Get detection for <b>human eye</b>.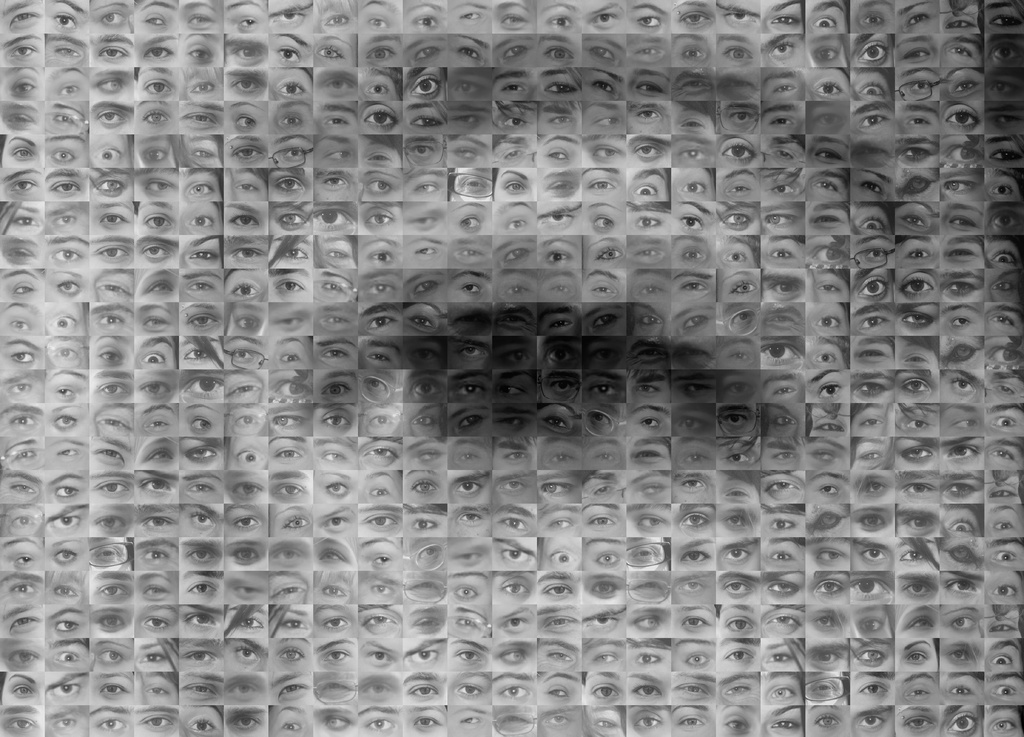
Detection: Rect(591, 46, 614, 62).
